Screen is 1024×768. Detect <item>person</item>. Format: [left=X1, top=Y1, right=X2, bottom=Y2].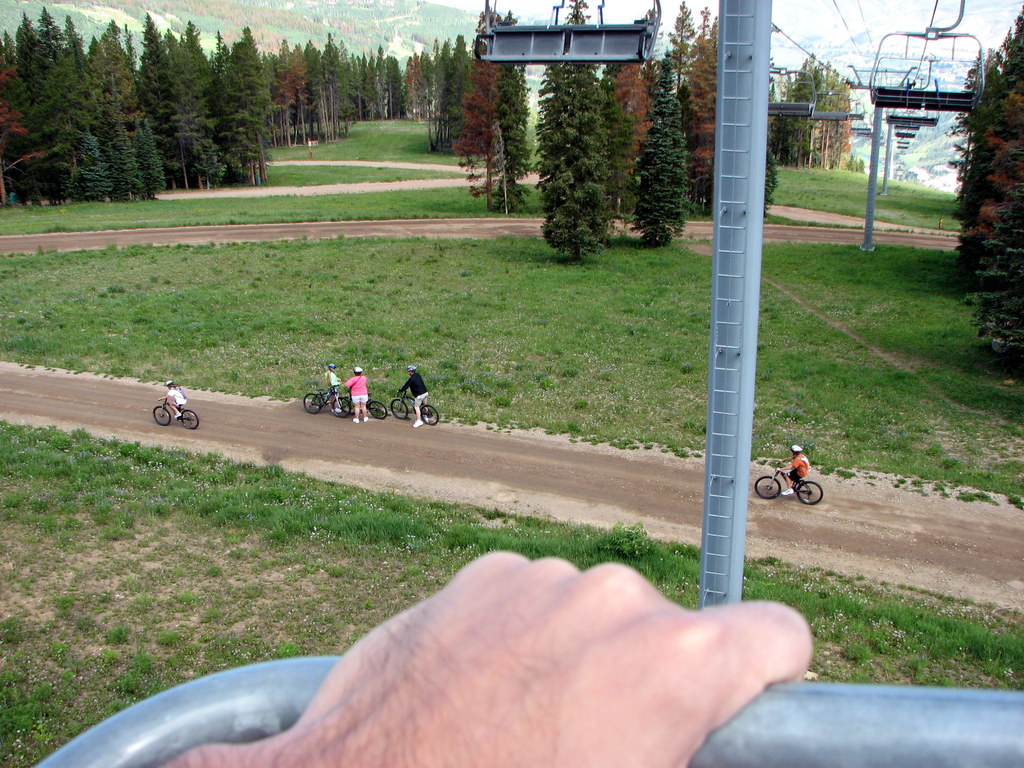
[left=328, top=367, right=351, bottom=415].
